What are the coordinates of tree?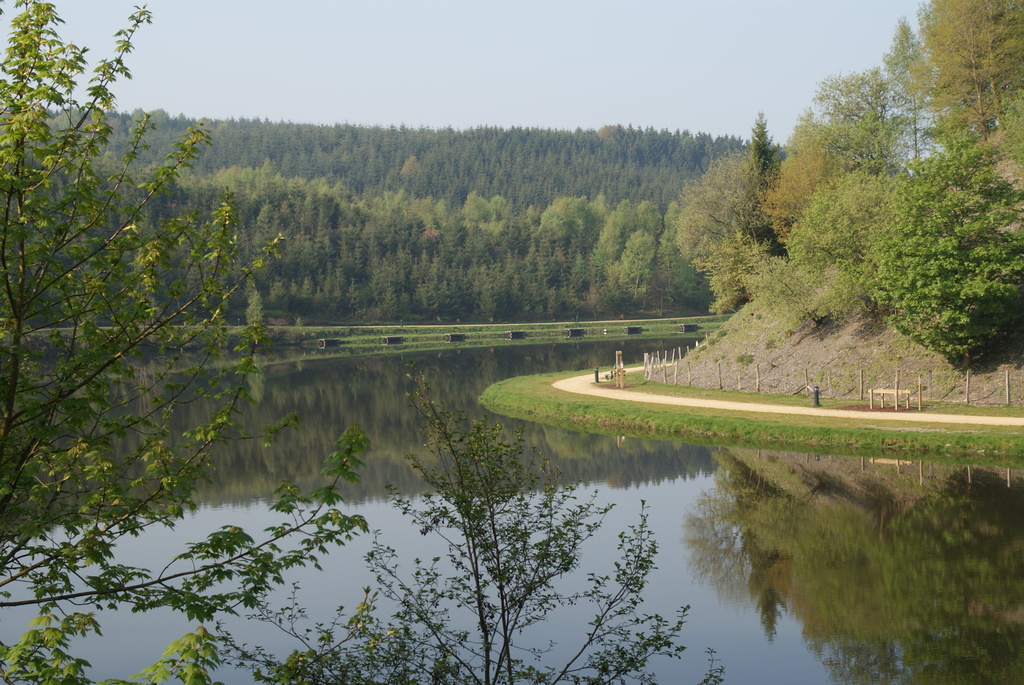
box=[913, 0, 1023, 139].
